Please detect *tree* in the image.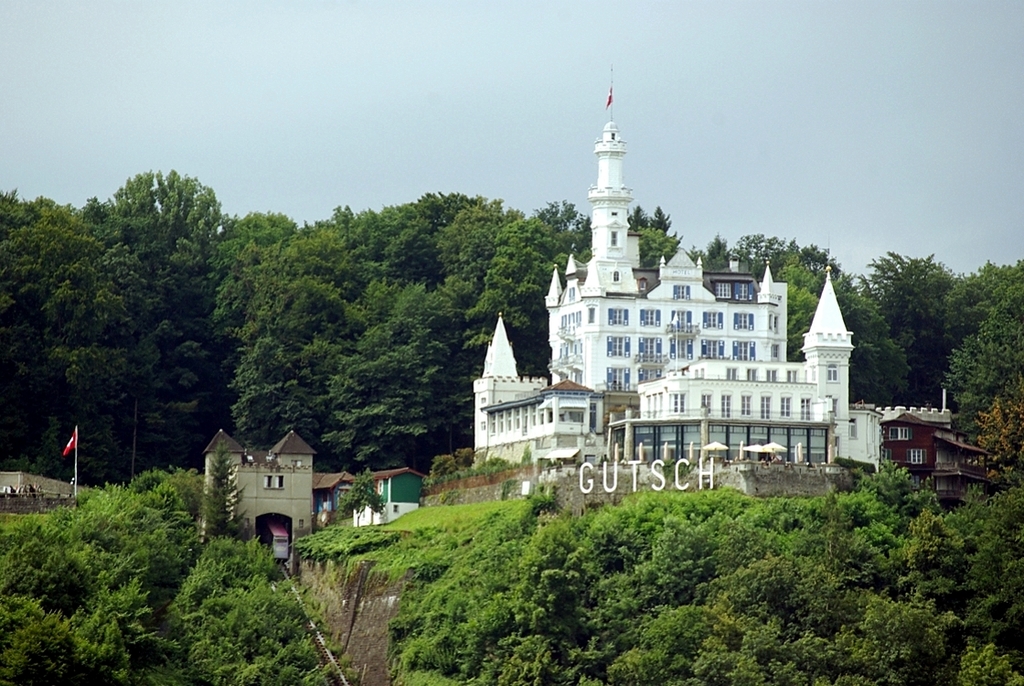
[left=166, top=464, right=197, bottom=507].
